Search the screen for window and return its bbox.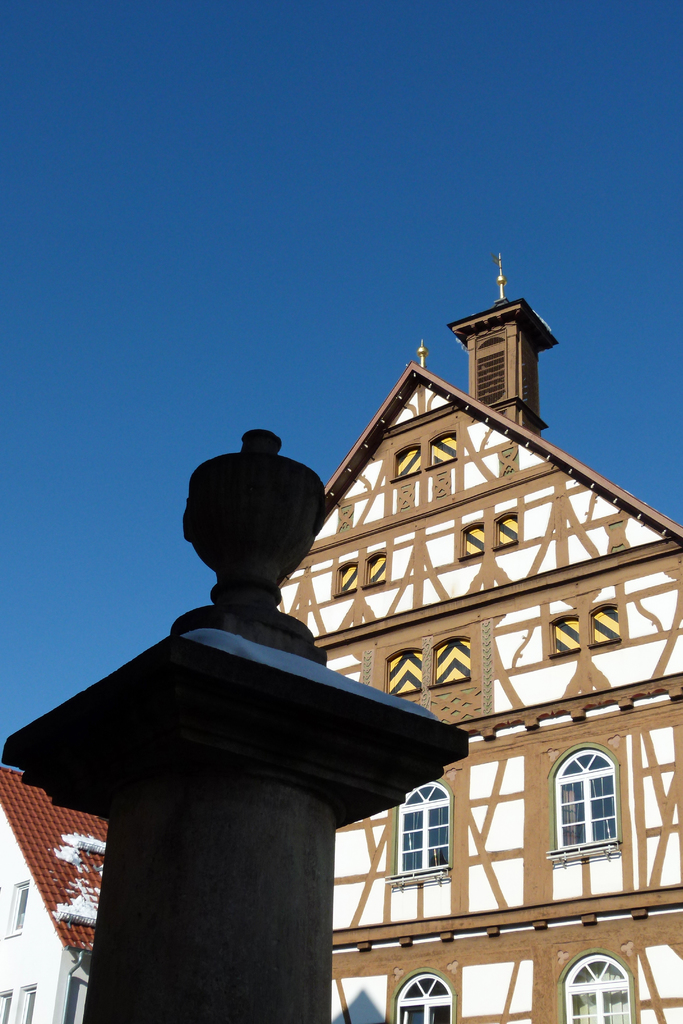
Found: rect(388, 772, 449, 886).
